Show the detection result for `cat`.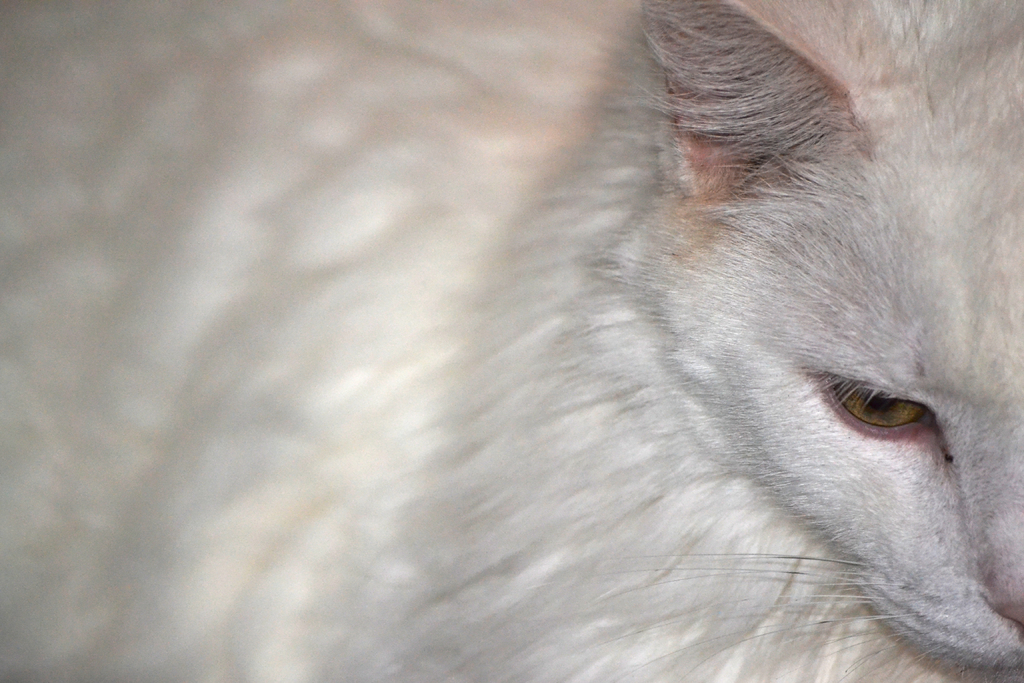
rect(0, 0, 1023, 682).
